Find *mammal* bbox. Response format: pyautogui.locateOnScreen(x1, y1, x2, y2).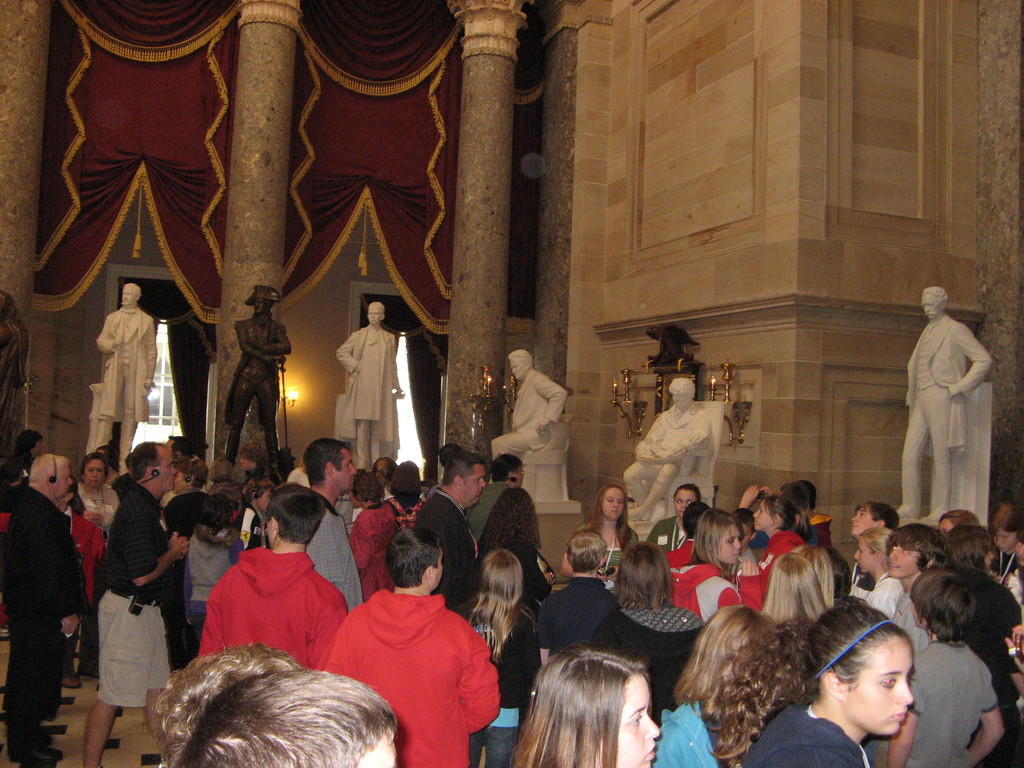
pyautogui.locateOnScreen(941, 505, 980, 534).
